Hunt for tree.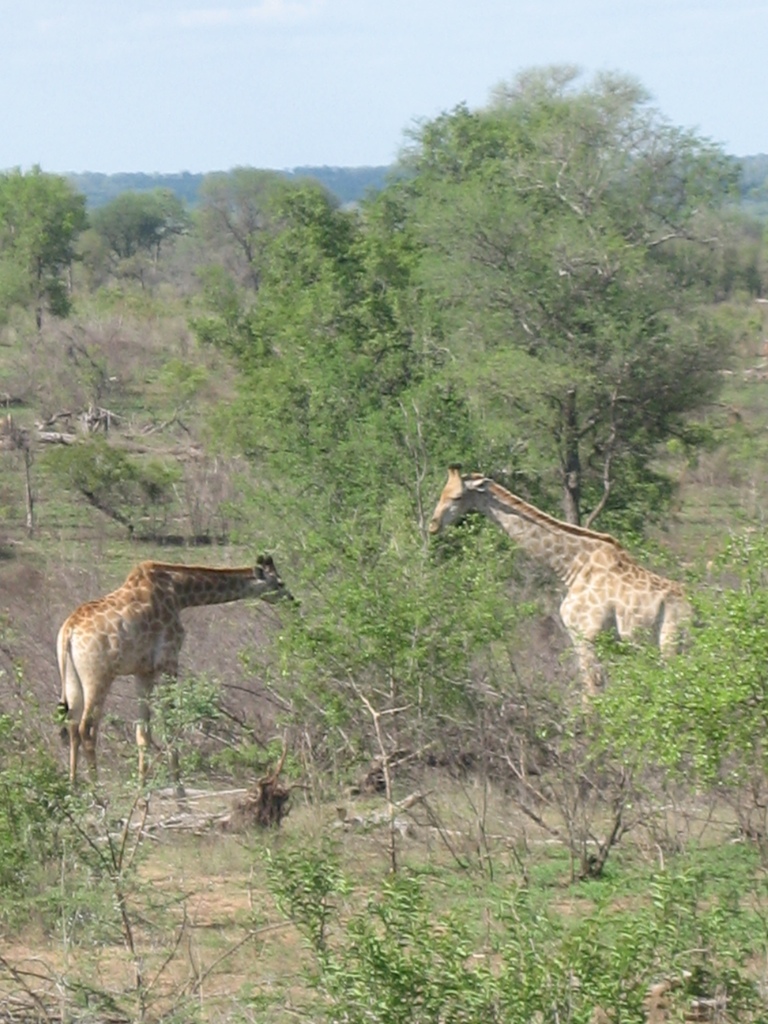
Hunted down at <region>97, 193, 193, 282</region>.
